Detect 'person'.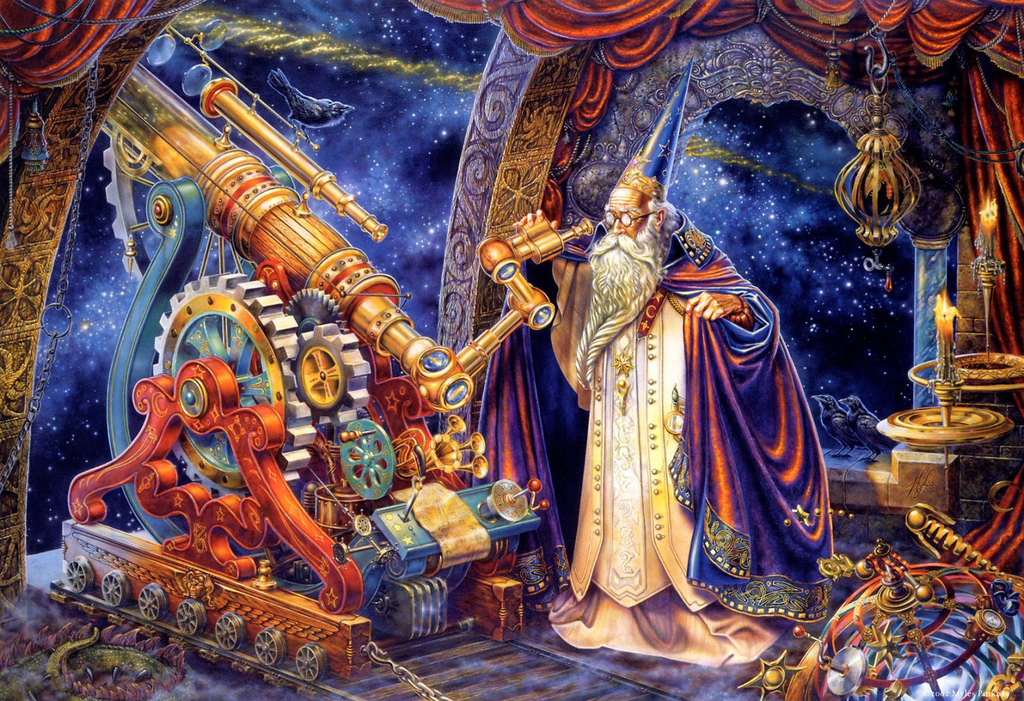
Detected at rect(516, 54, 834, 669).
